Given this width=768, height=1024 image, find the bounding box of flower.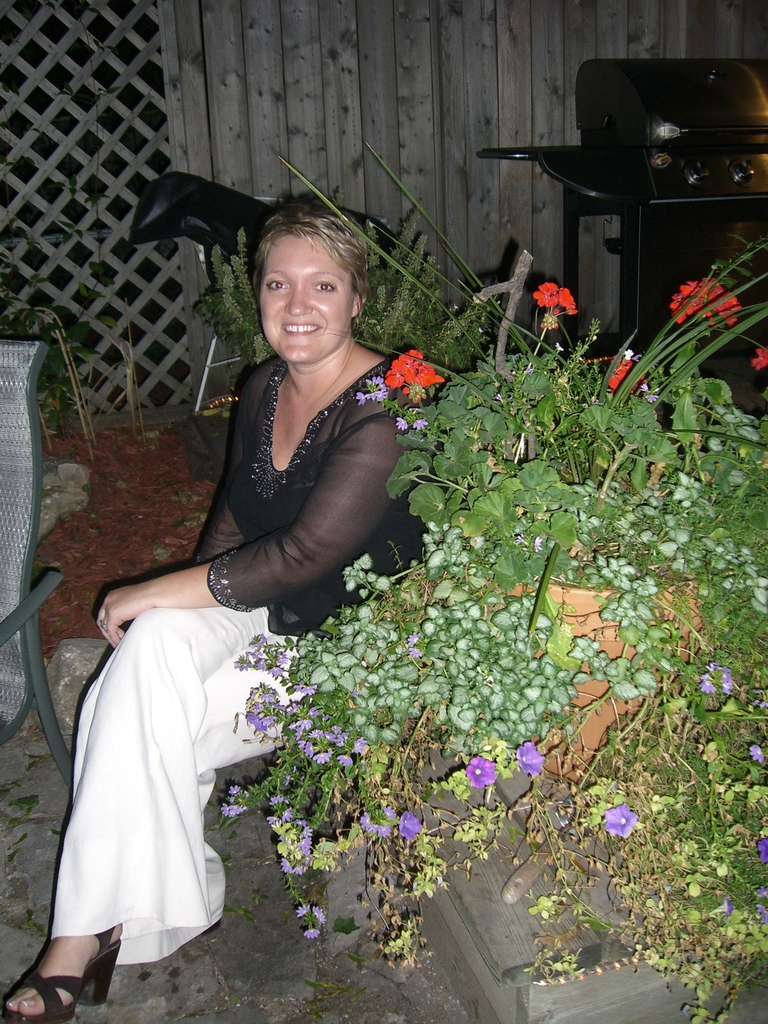
532,534,545,548.
